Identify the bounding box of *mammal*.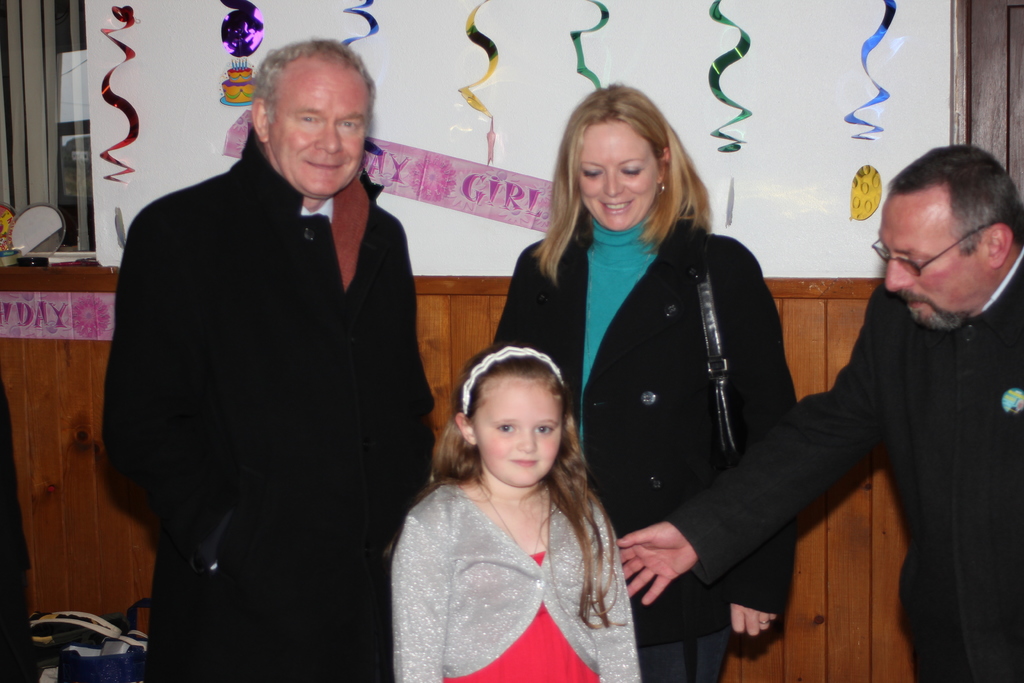
left=385, top=338, right=641, bottom=682.
